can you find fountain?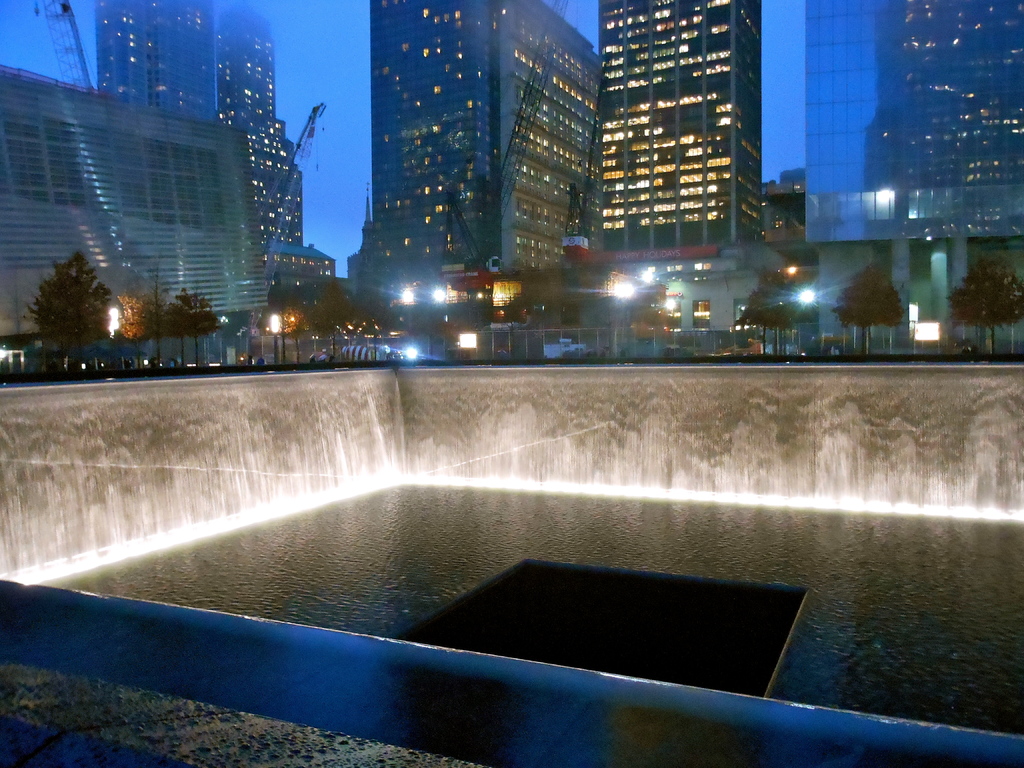
Yes, bounding box: bbox(50, 281, 1007, 687).
